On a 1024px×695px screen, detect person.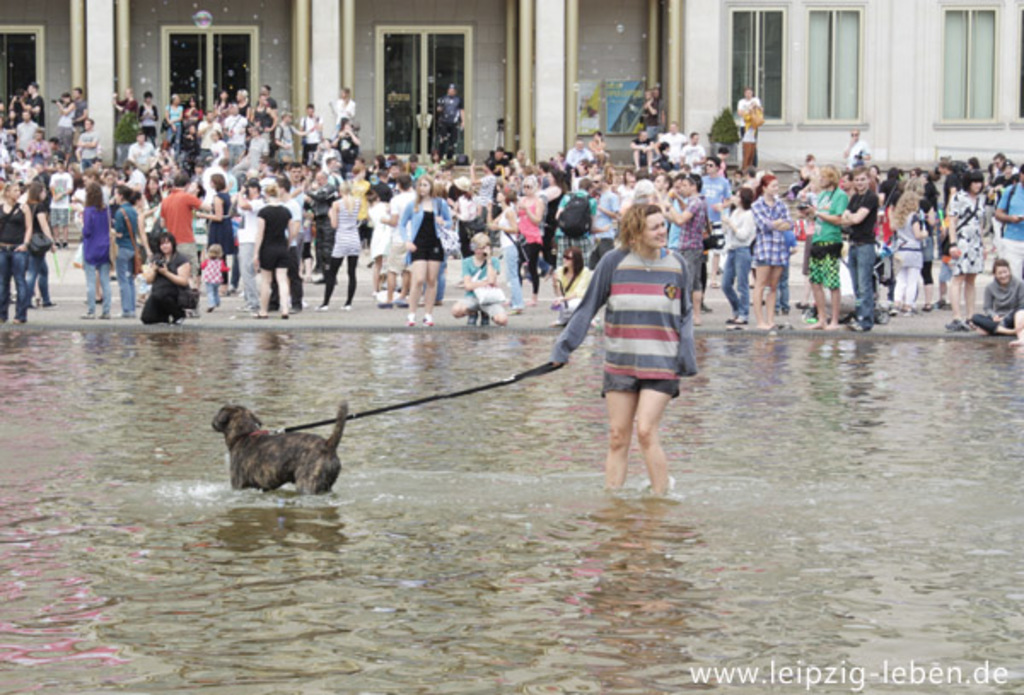
[x1=60, y1=114, x2=94, y2=169].
